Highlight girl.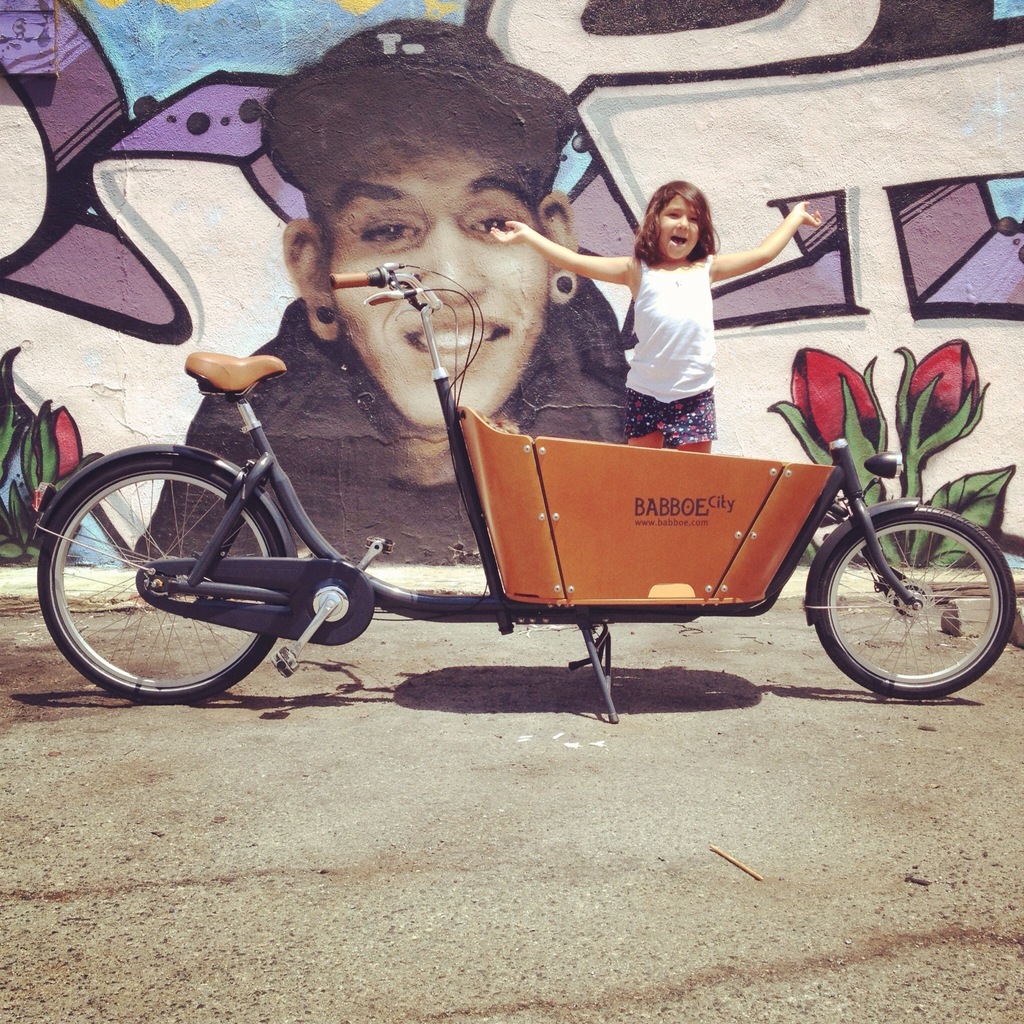
Highlighted region: <box>491,179,820,449</box>.
